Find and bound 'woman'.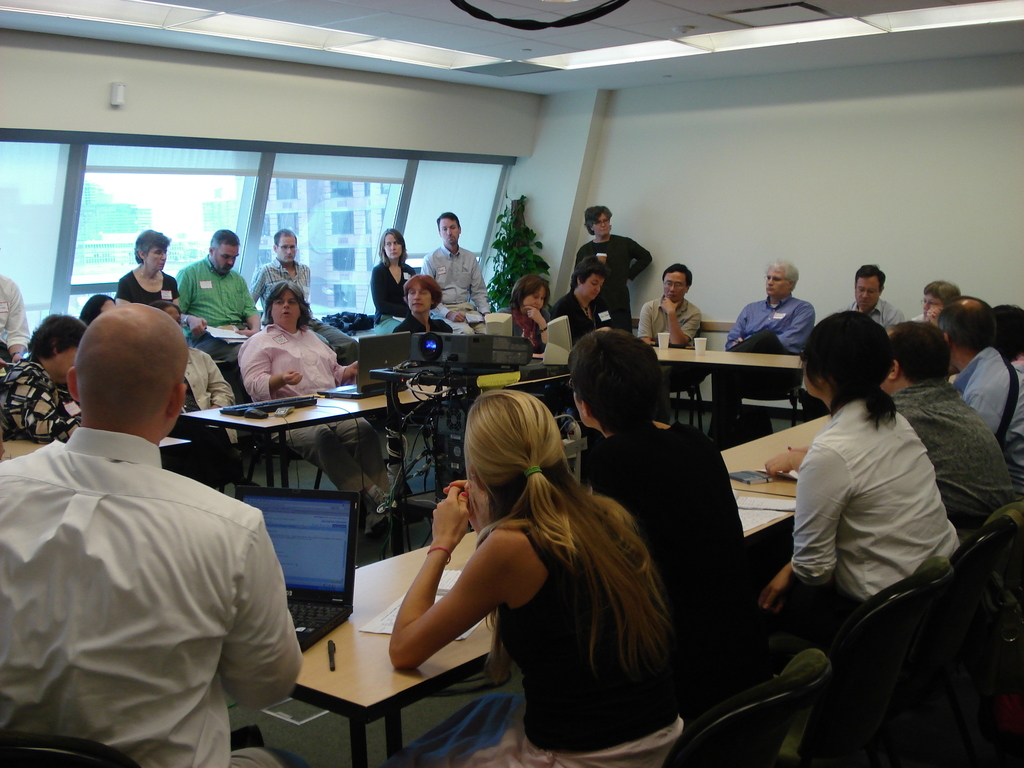
Bound: 396:275:445:327.
